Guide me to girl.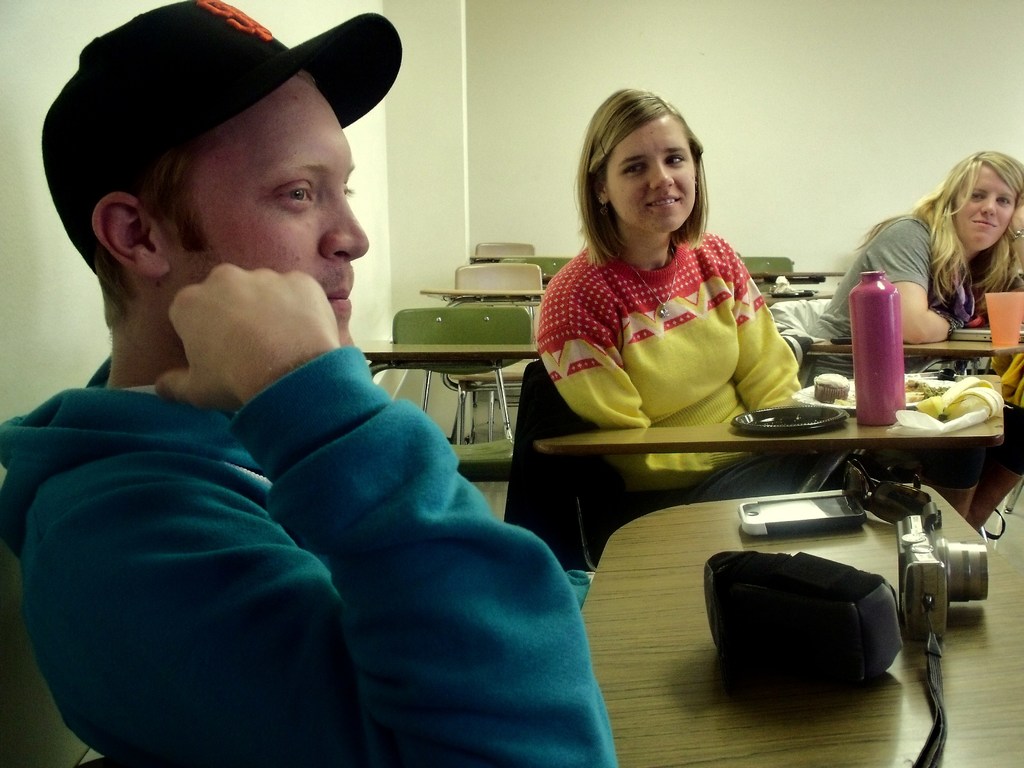
Guidance: detection(537, 88, 802, 429).
